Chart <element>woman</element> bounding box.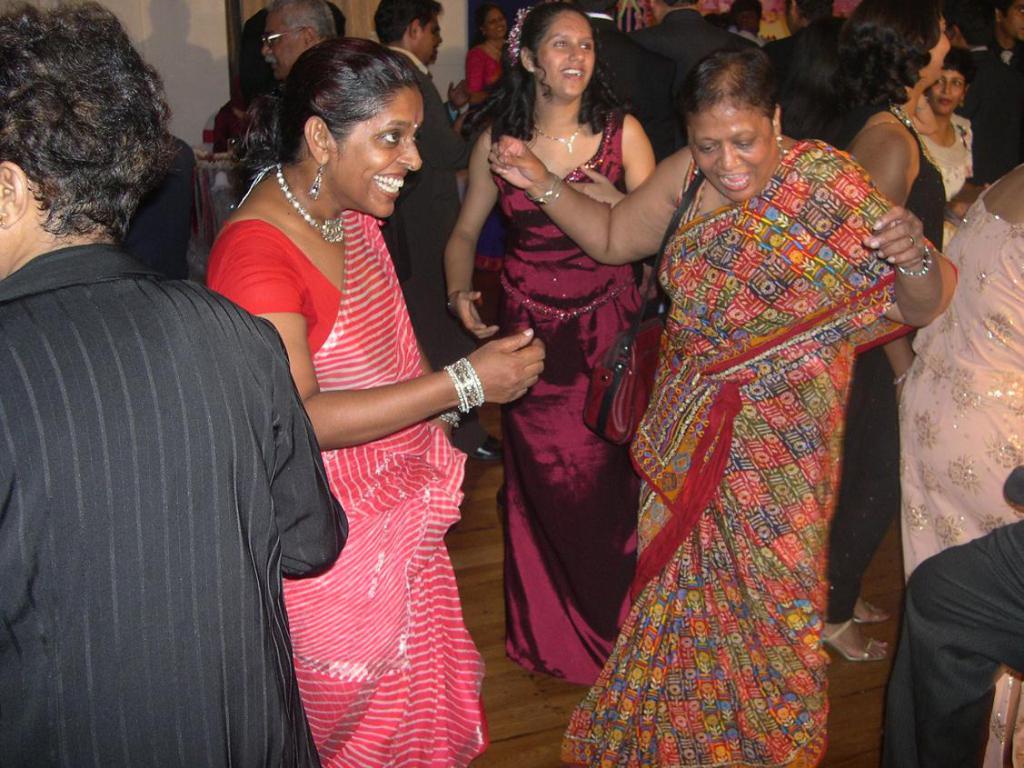
Charted: rect(203, 46, 508, 758).
